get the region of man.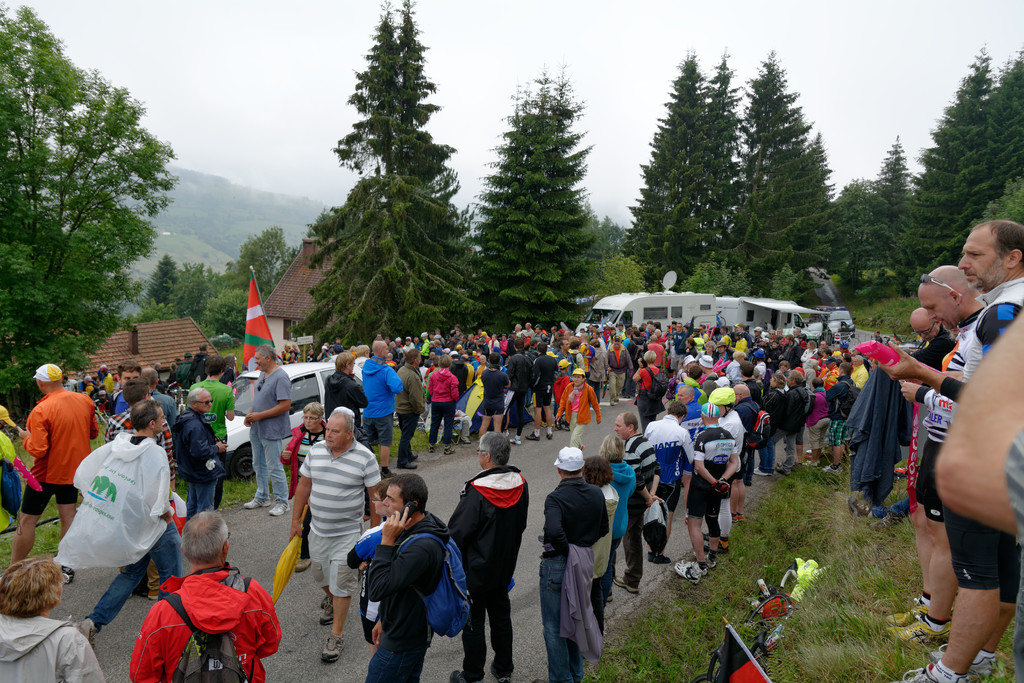
(left=553, top=343, right=575, bottom=379).
